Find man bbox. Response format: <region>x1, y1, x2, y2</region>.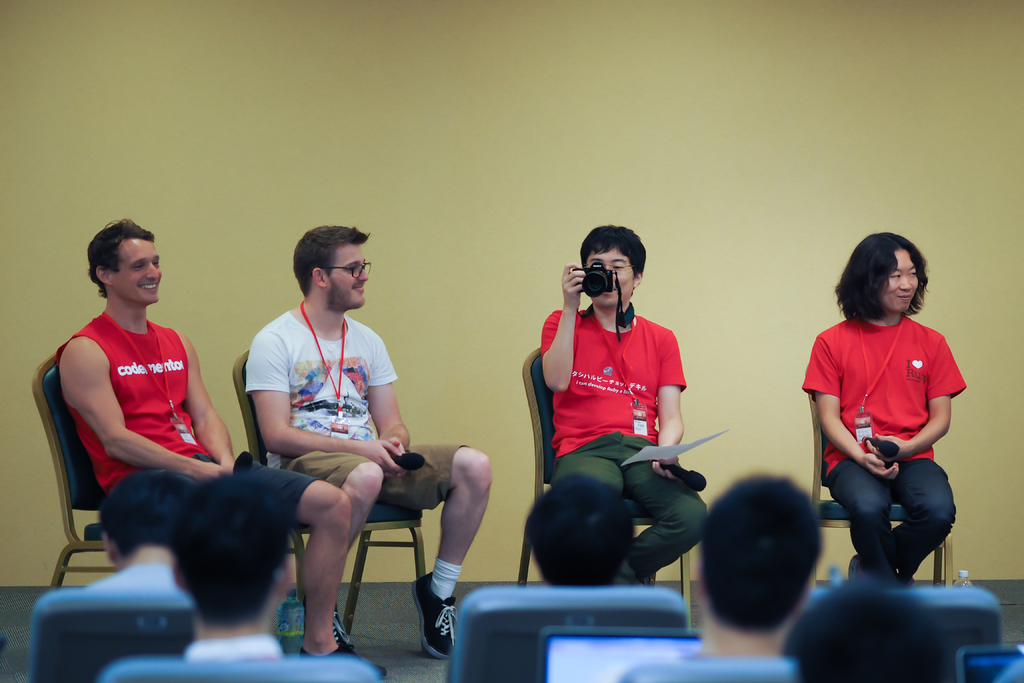
<region>178, 475, 294, 653</region>.
